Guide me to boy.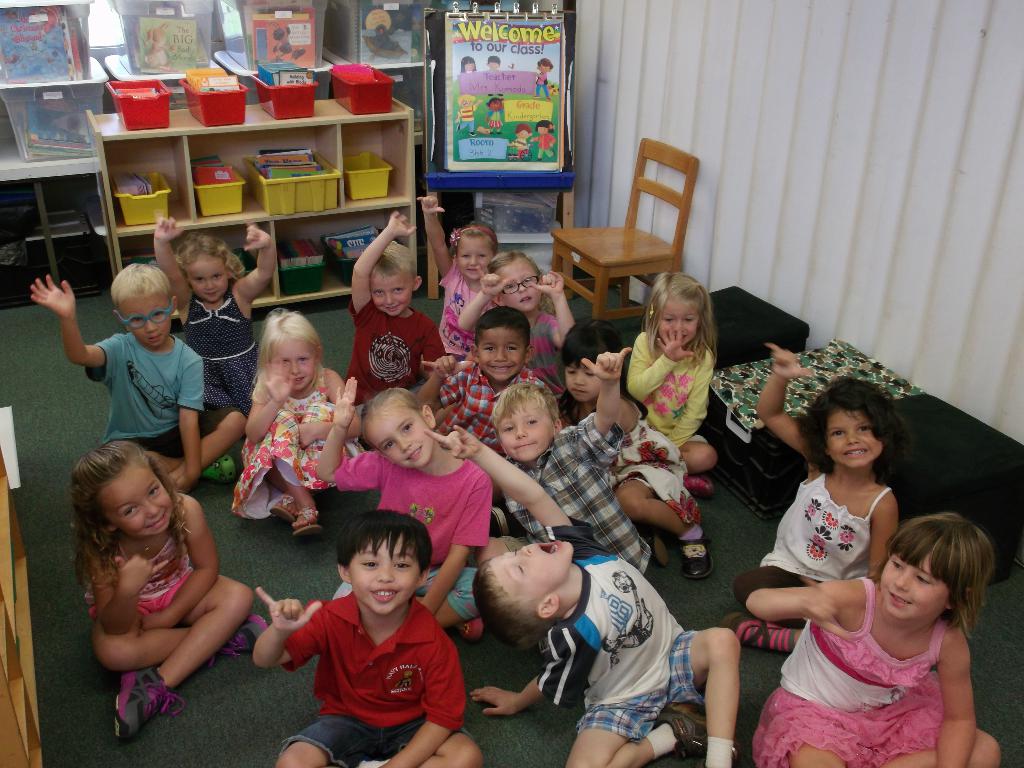
Guidance: (left=424, top=303, right=552, bottom=463).
